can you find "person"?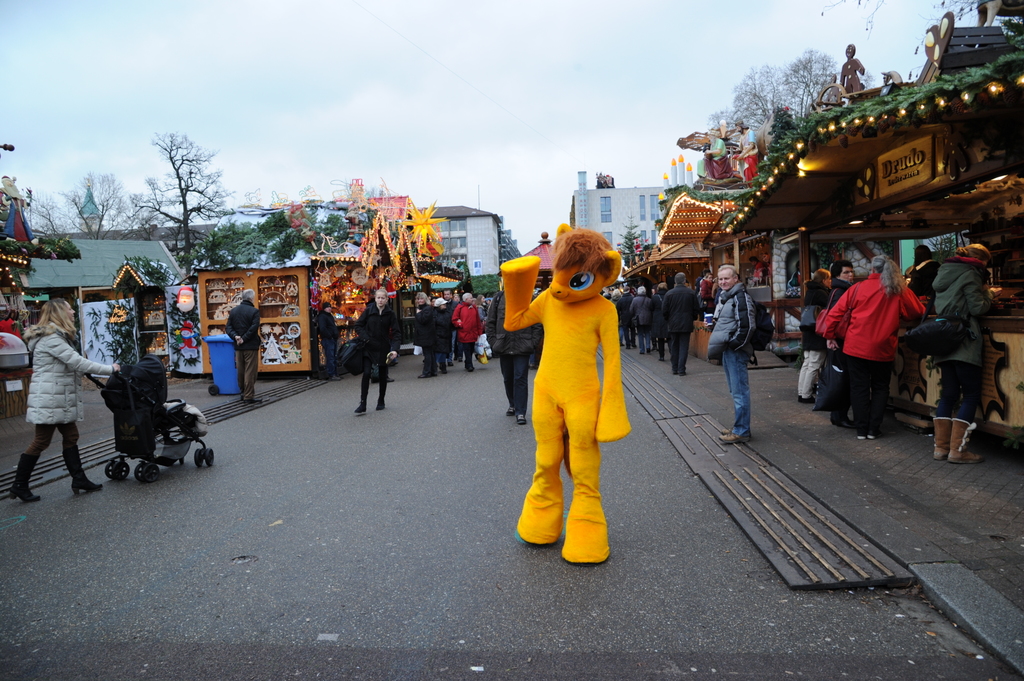
Yes, bounding box: [x1=826, y1=261, x2=856, y2=424].
